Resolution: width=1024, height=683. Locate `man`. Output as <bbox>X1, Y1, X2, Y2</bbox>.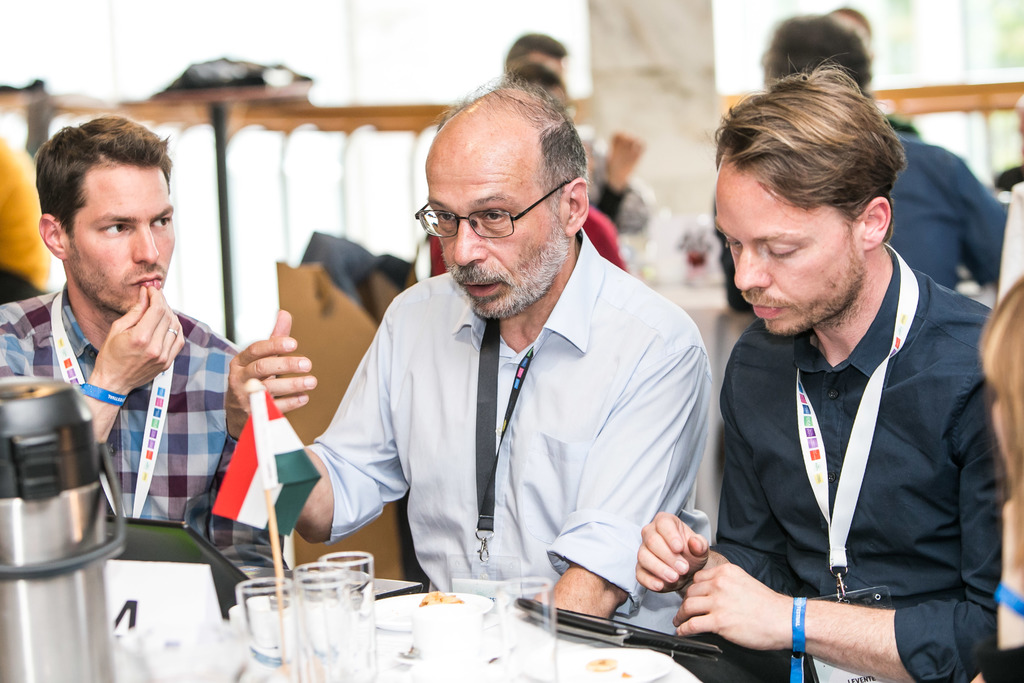
<bbox>509, 23, 569, 82</bbox>.
